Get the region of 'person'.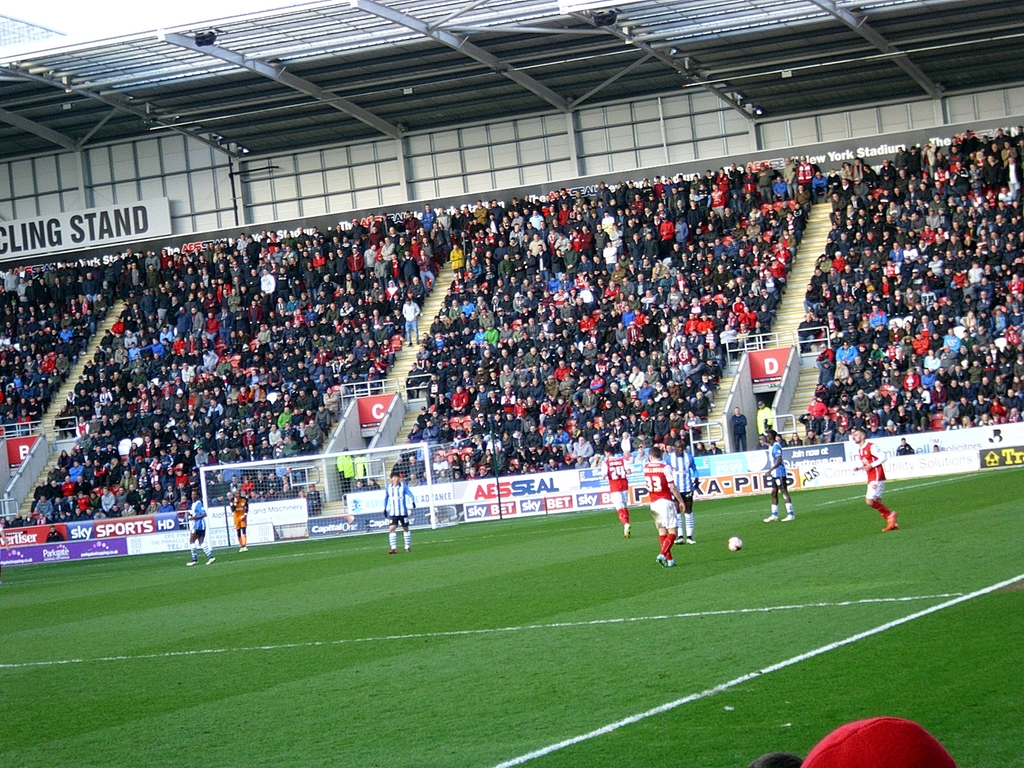
x1=851, y1=427, x2=909, y2=532.
